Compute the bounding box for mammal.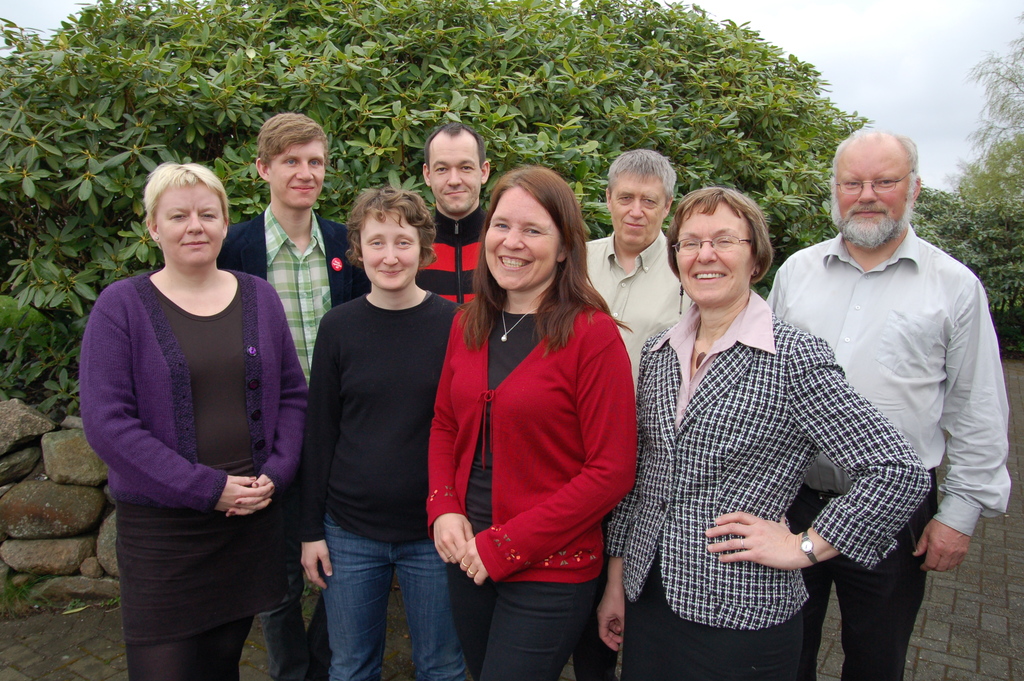
216, 111, 368, 679.
